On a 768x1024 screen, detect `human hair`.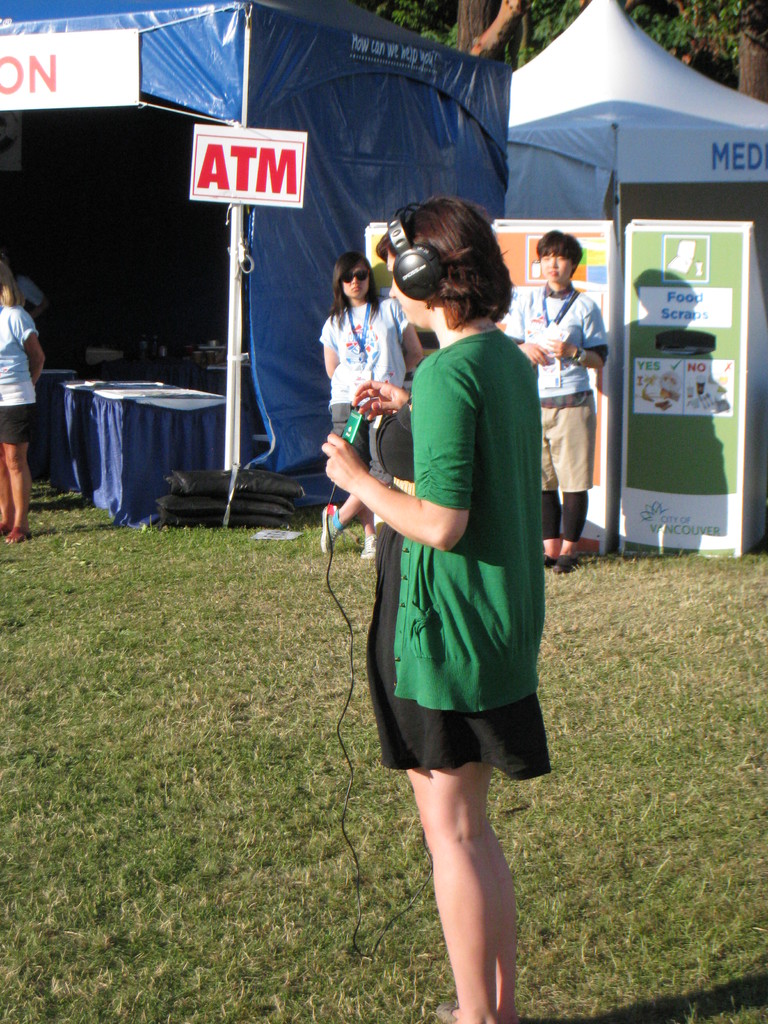
<bbox>322, 252, 380, 330</bbox>.
